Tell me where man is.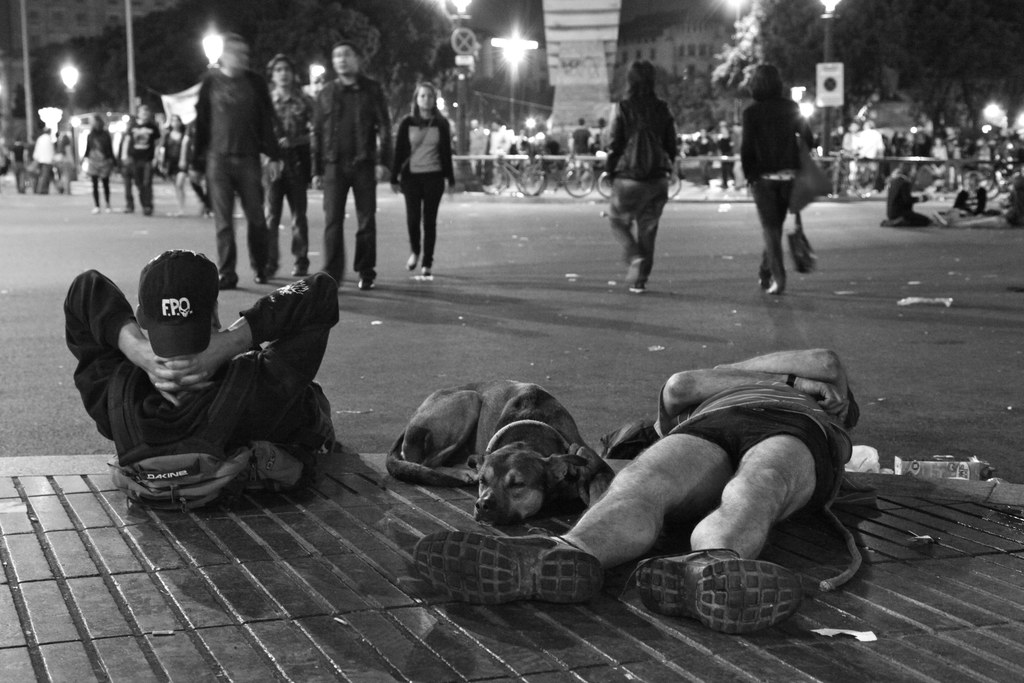
man is at 852/119/883/188.
